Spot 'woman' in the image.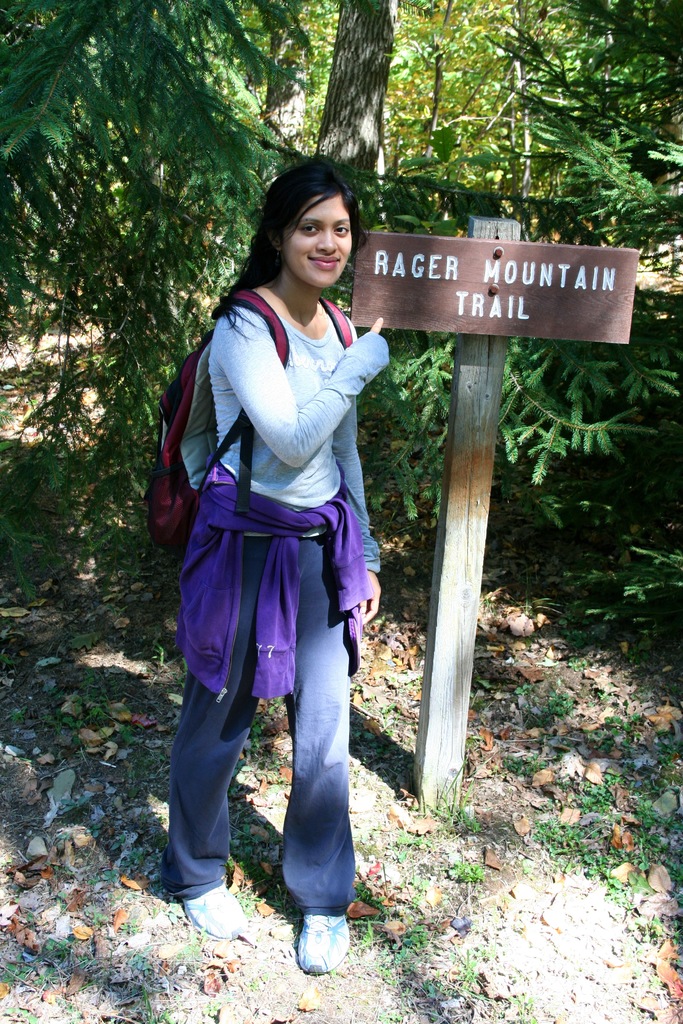
'woman' found at select_region(149, 138, 413, 968).
